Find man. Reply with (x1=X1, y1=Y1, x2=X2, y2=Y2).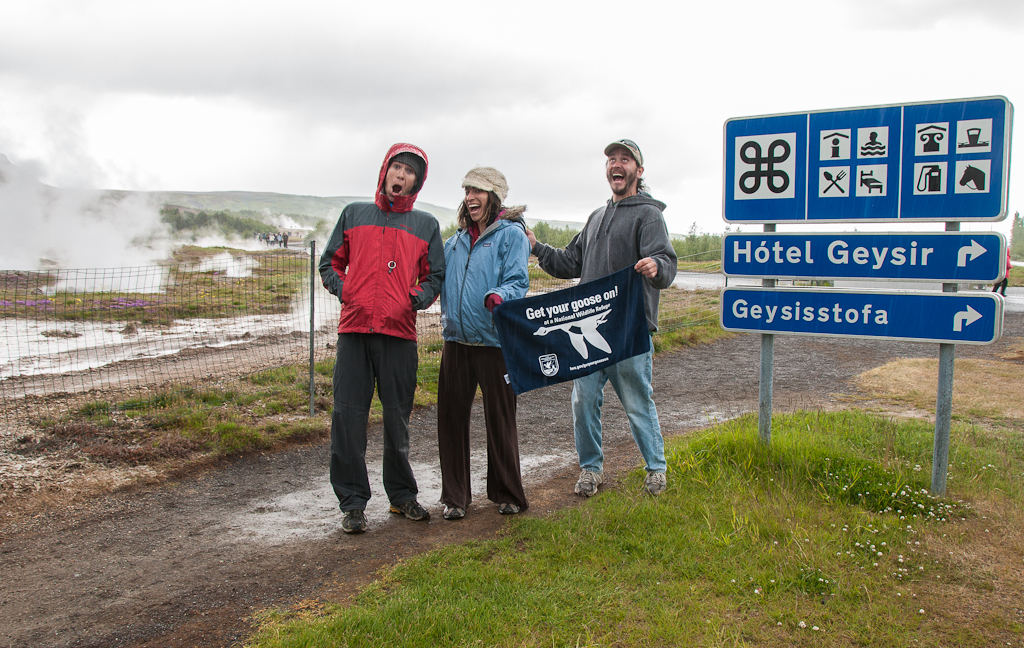
(x1=318, y1=154, x2=448, y2=542).
